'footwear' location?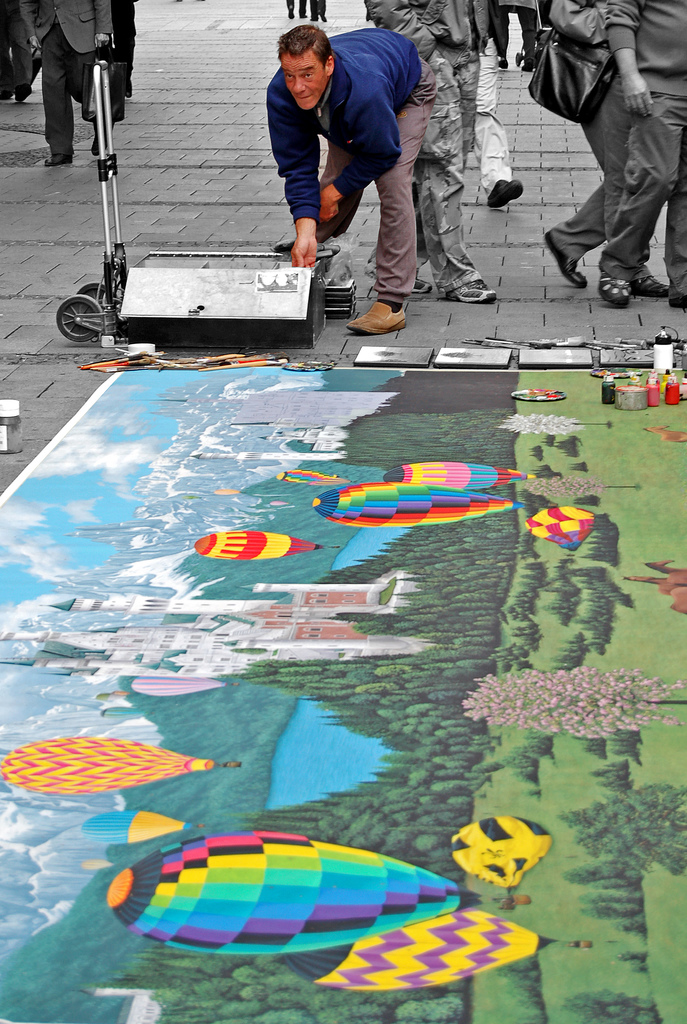
{"left": 497, "top": 60, "right": 510, "bottom": 72}
